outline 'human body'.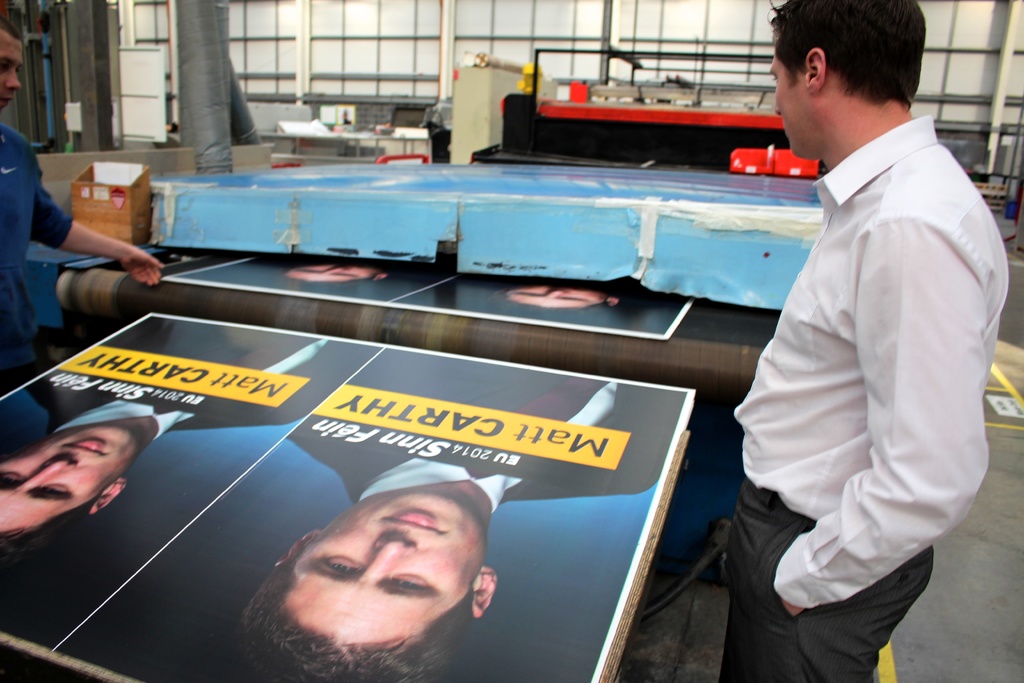
Outline: Rect(0, 12, 163, 394).
